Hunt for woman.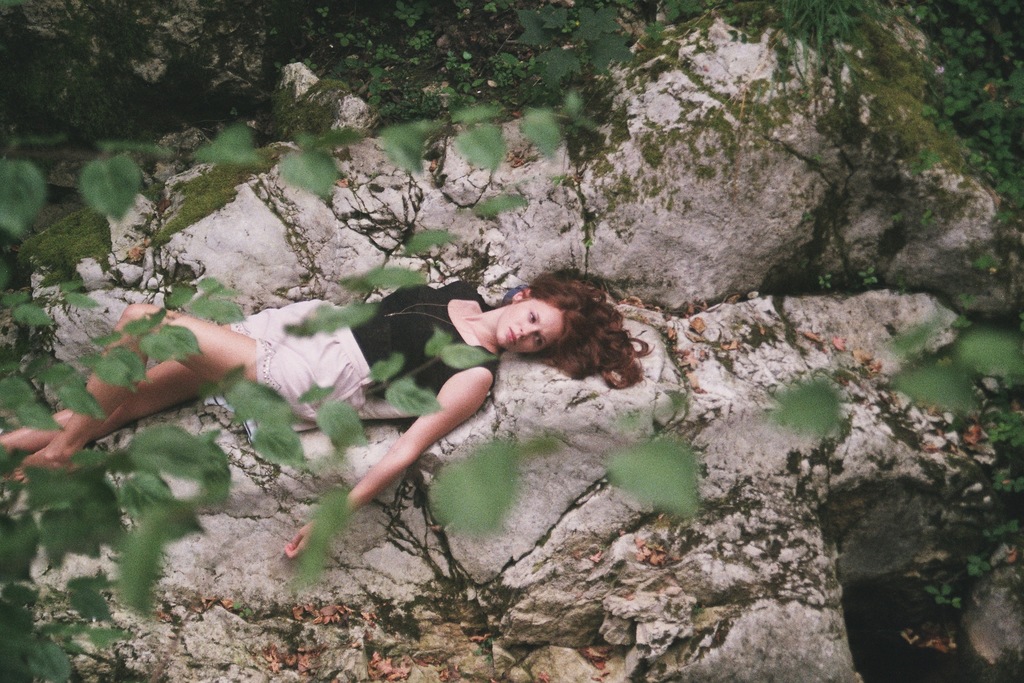
Hunted down at box(3, 270, 655, 558).
